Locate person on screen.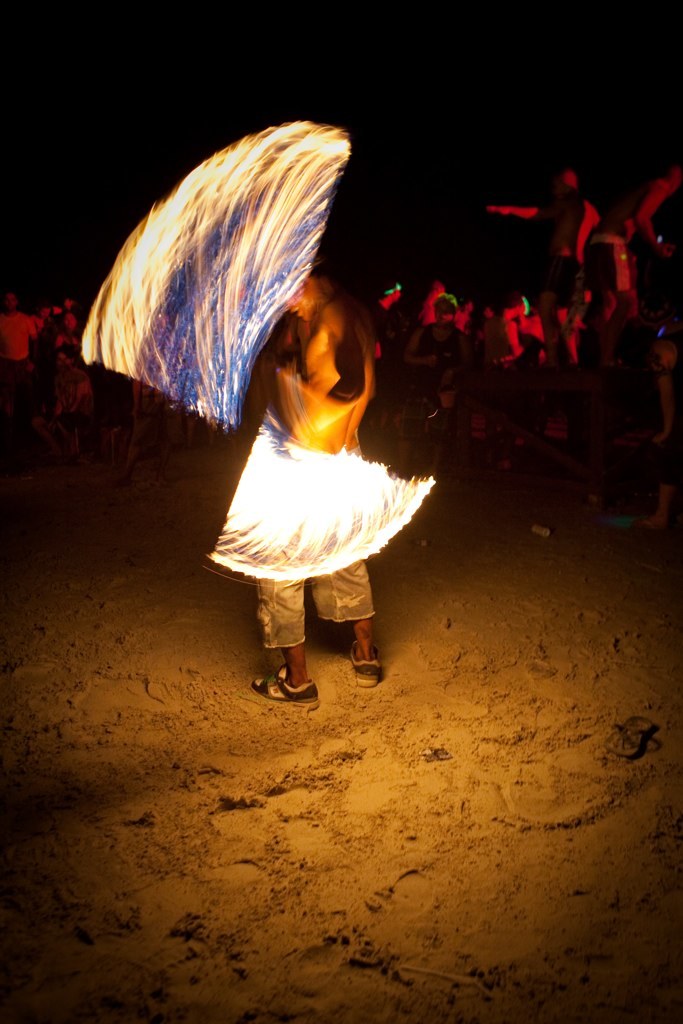
On screen at 156:235:442:696.
